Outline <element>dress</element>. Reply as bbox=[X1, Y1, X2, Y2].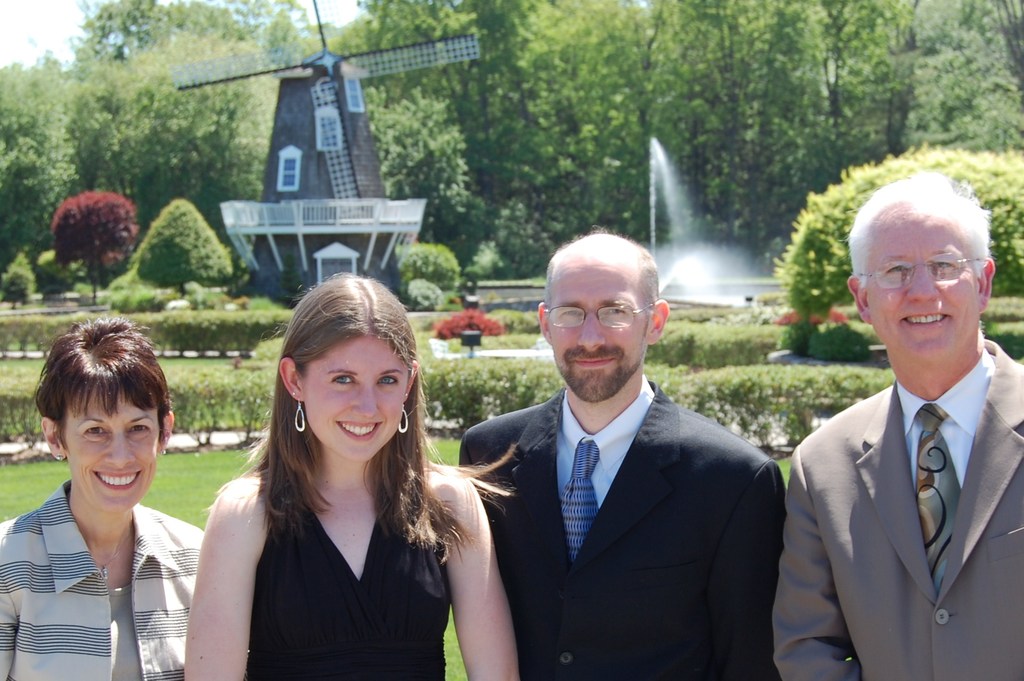
bbox=[243, 461, 452, 680].
